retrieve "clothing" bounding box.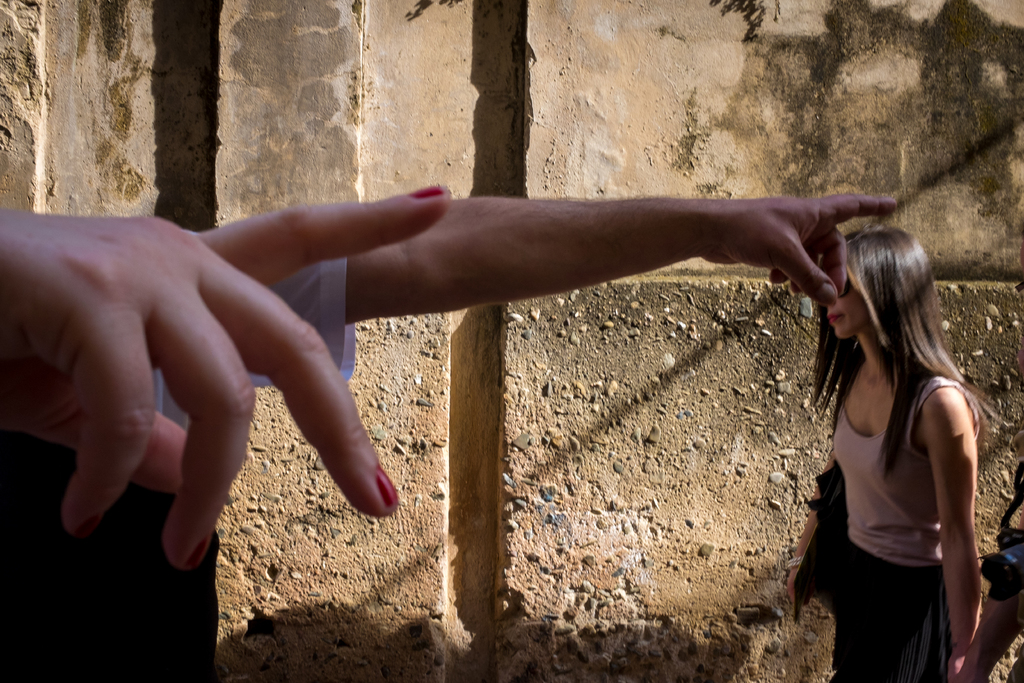
Bounding box: 0,259,361,682.
